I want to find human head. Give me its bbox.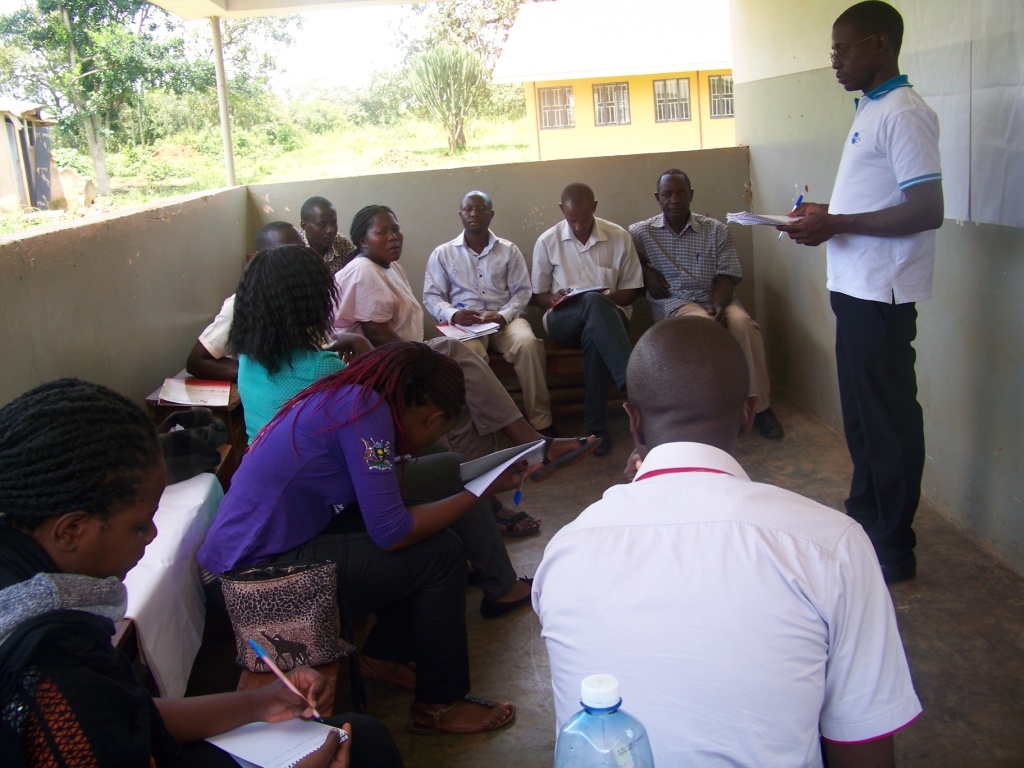
(457, 189, 494, 236).
